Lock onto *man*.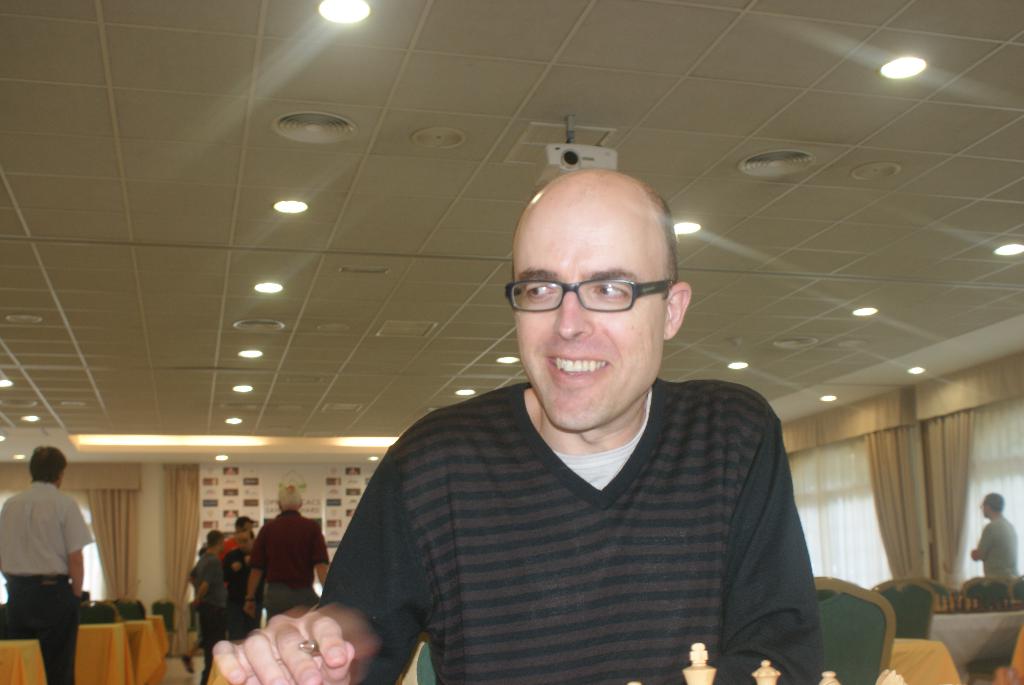
Locked: select_region(241, 485, 332, 629).
